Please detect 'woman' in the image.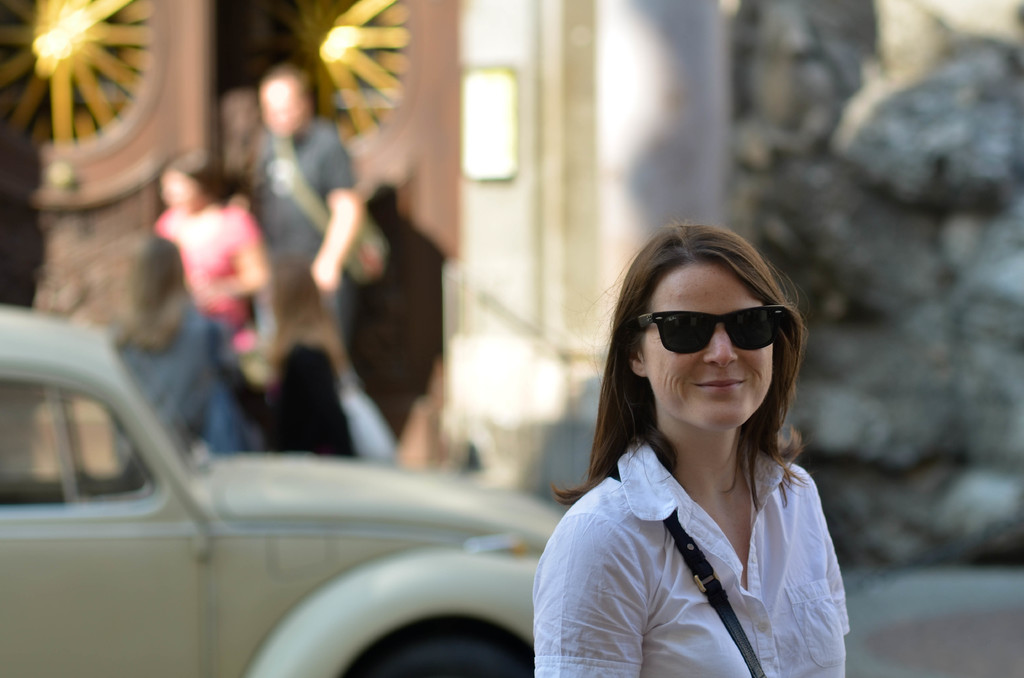
518:222:868:677.
